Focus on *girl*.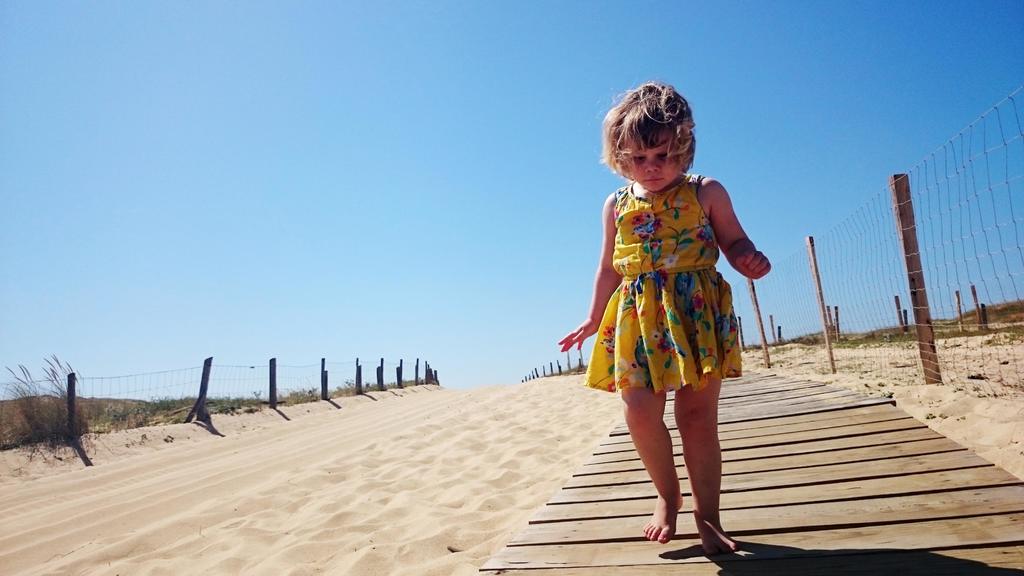
Focused at [x1=557, y1=78, x2=776, y2=562].
